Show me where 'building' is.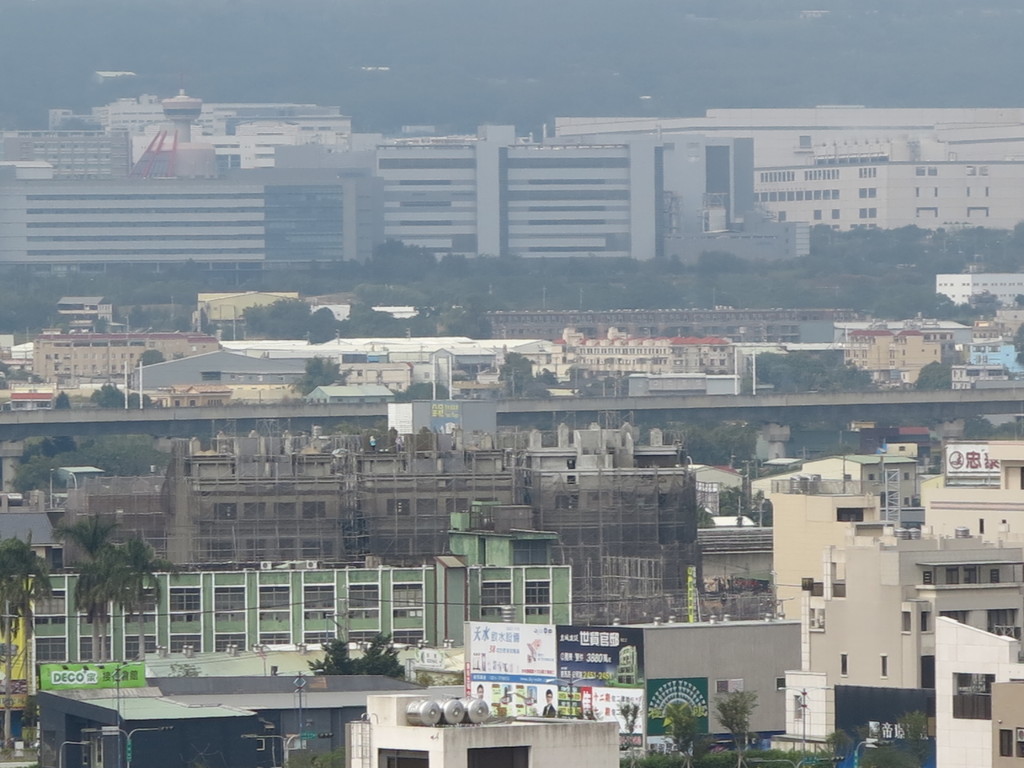
'building' is at box=[161, 428, 696, 613].
